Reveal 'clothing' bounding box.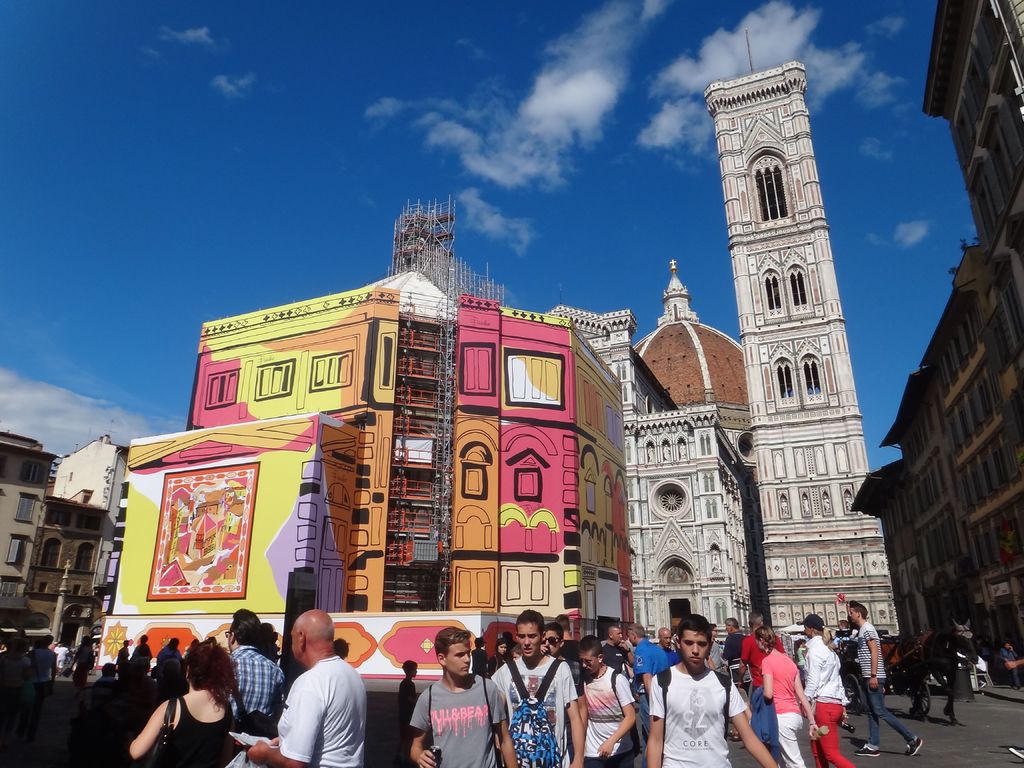
Revealed: l=634, t=637, r=666, b=737.
